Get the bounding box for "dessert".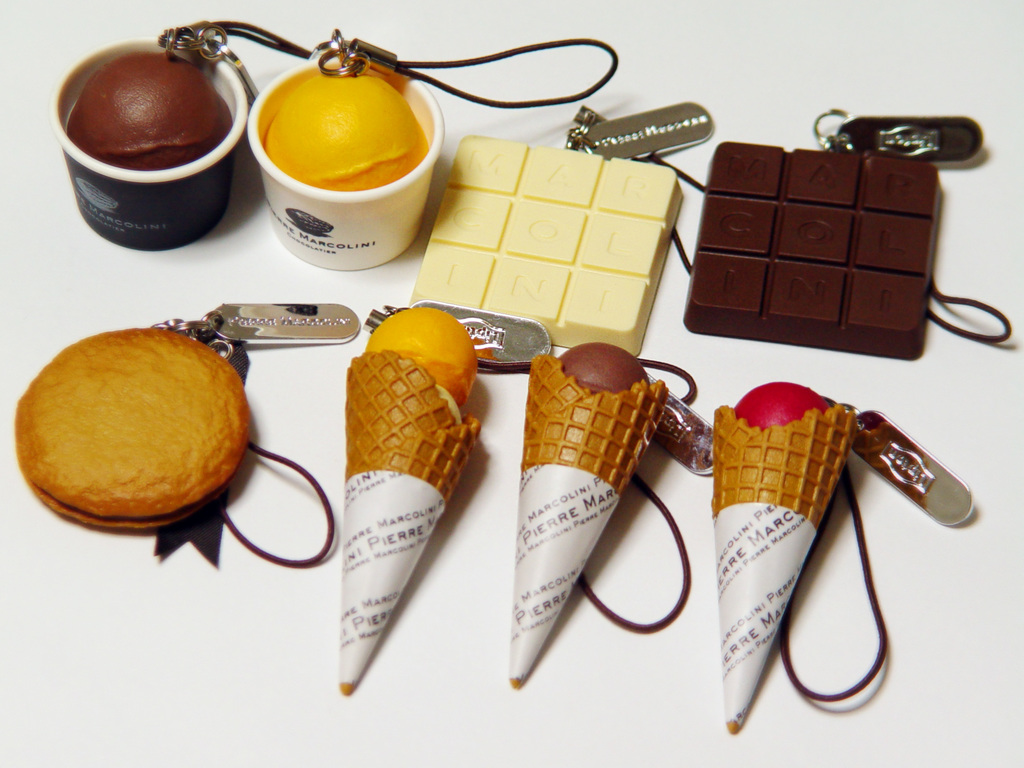
rect(682, 140, 943, 361).
